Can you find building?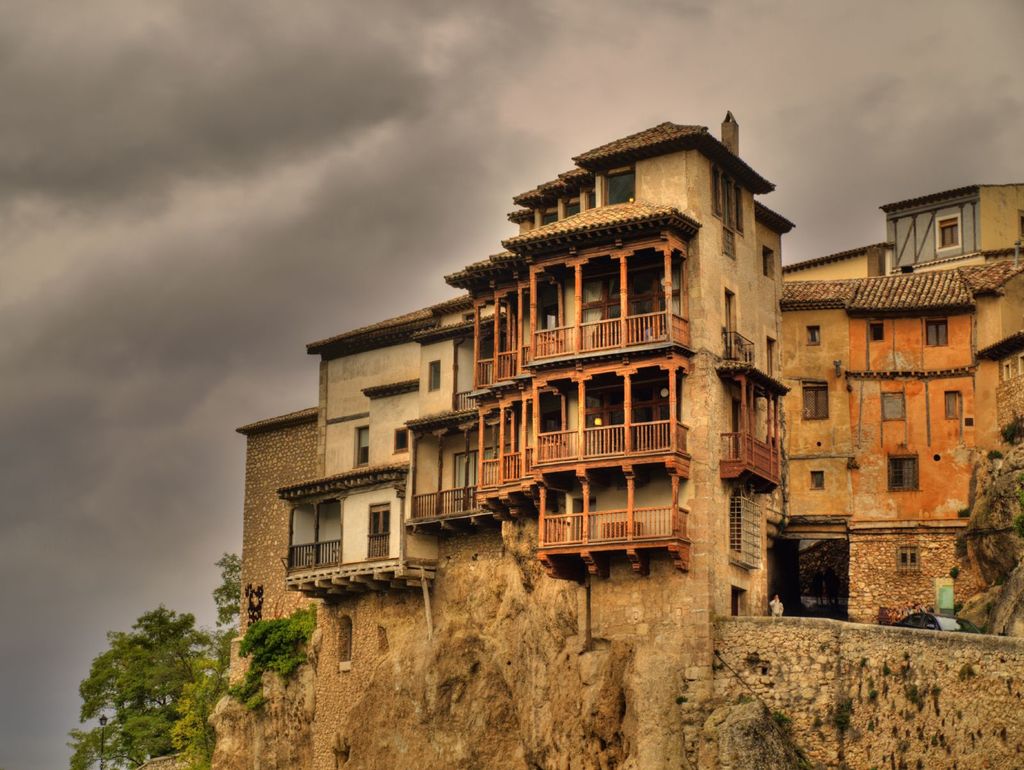
Yes, bounding box: (230,112,1023,769).
